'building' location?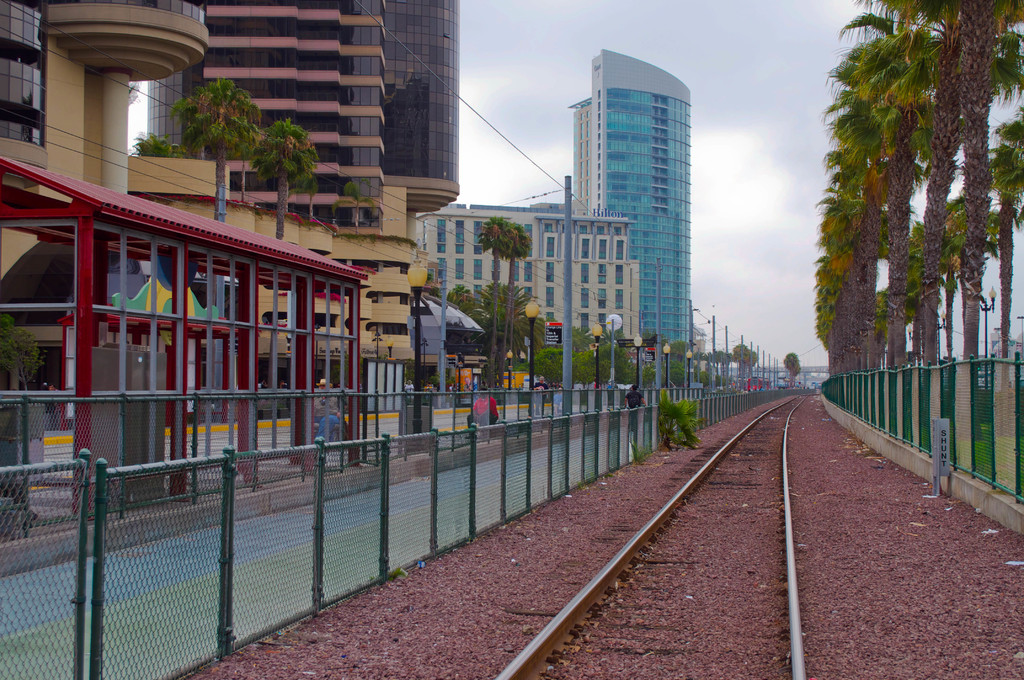
<region>0, 0, 212, 390</region>
